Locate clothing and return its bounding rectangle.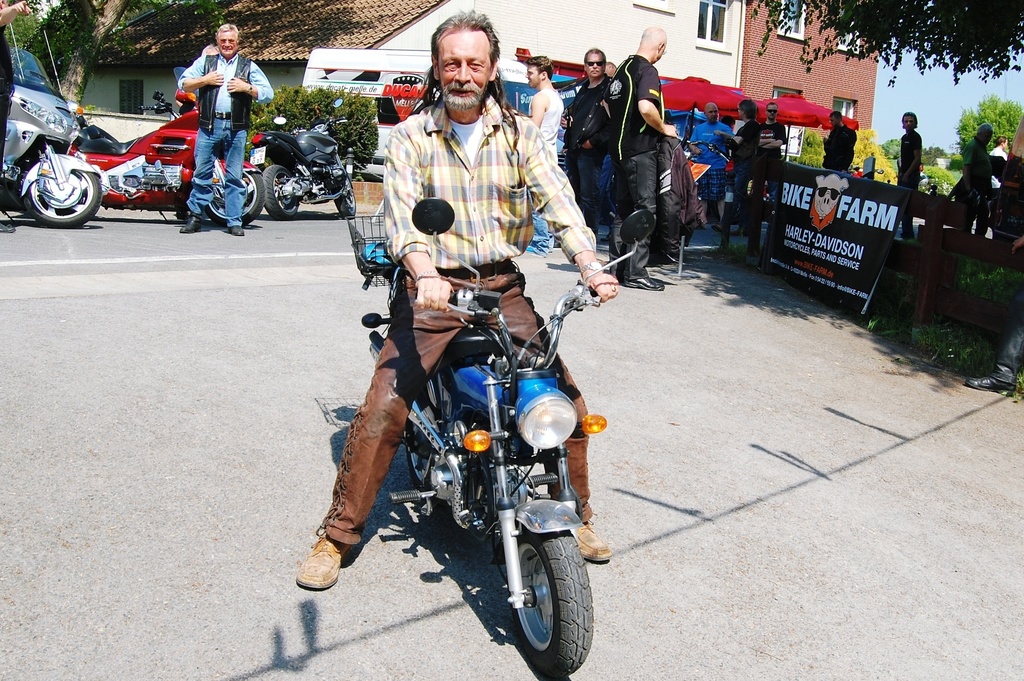
box(719, 118, 758, 246).
